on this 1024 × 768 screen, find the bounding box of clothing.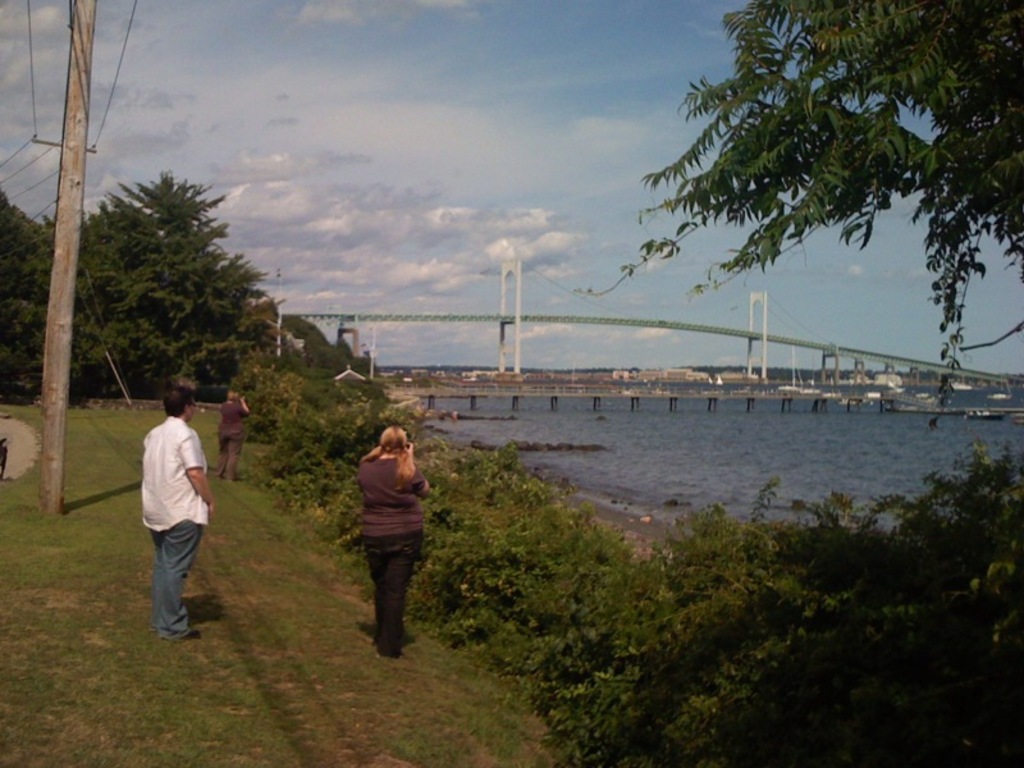
Bounding box: pyautogui.locateOnScreen(202, 381, 252, 480).
